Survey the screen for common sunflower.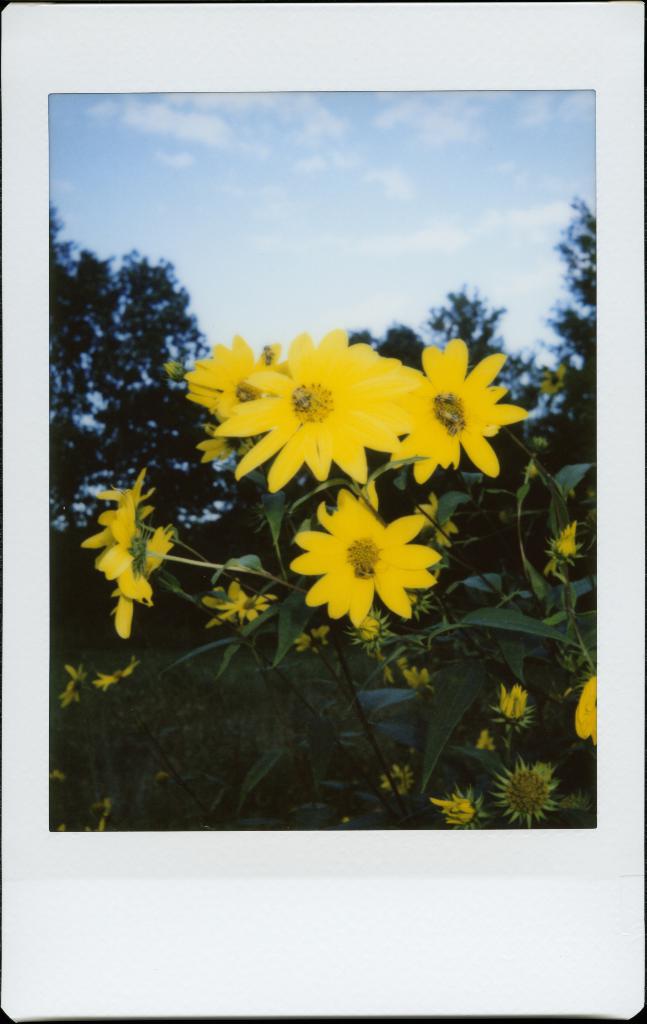
Survey found: BBox(212, 577, 263, 631).
